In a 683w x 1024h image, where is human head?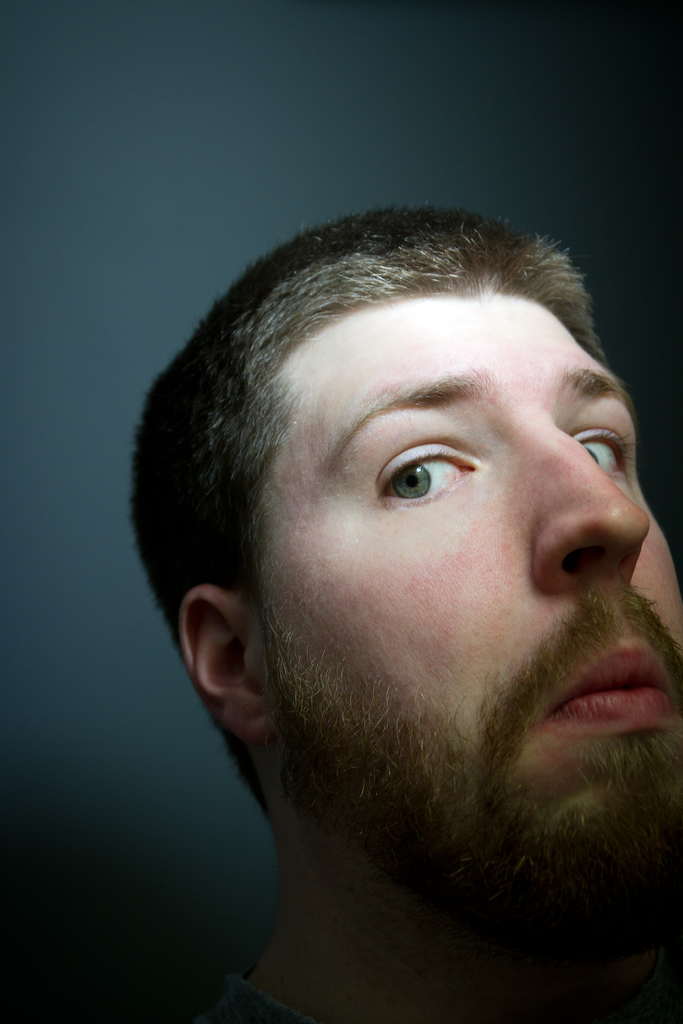
{"x1": 149, "y1": 175, "x2": 665, "y2": 899}.
